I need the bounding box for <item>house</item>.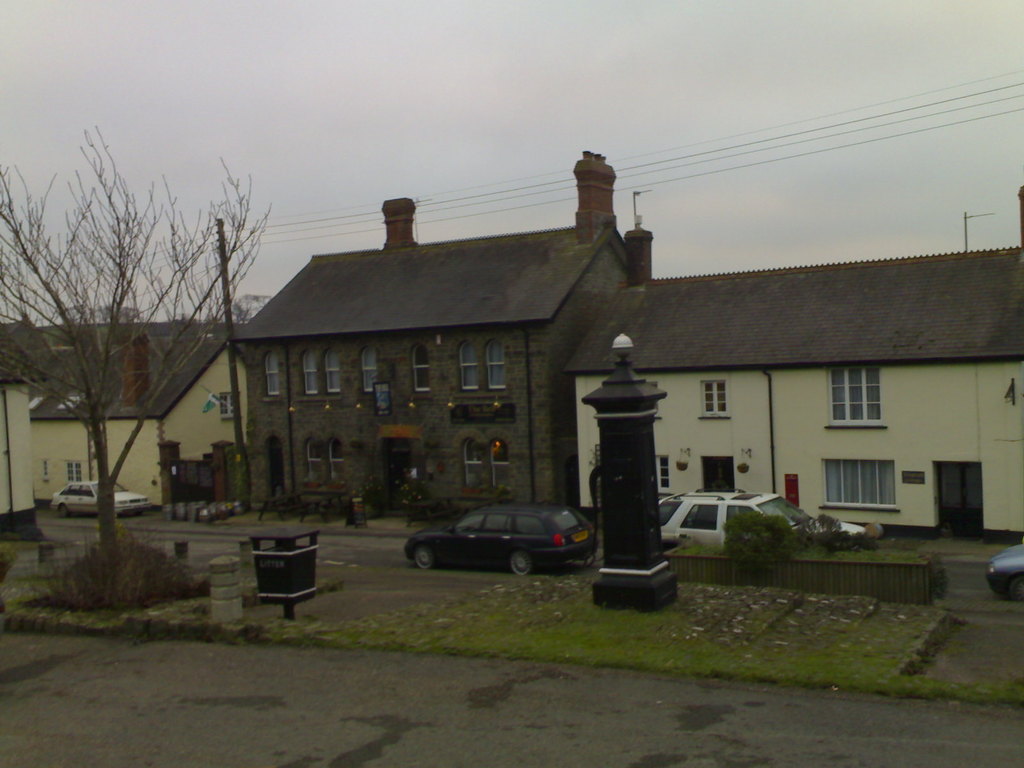
Here it is: BBox(557, 183, 1023, 514).
